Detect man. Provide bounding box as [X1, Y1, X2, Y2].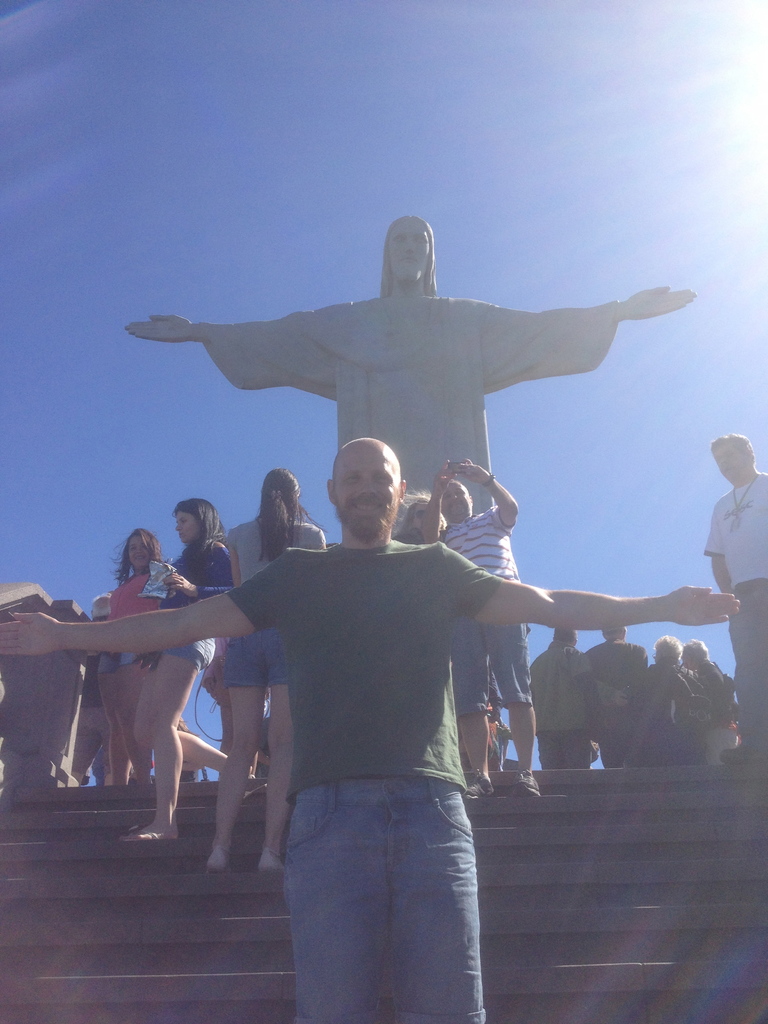
[682, 639, 739, 759].
